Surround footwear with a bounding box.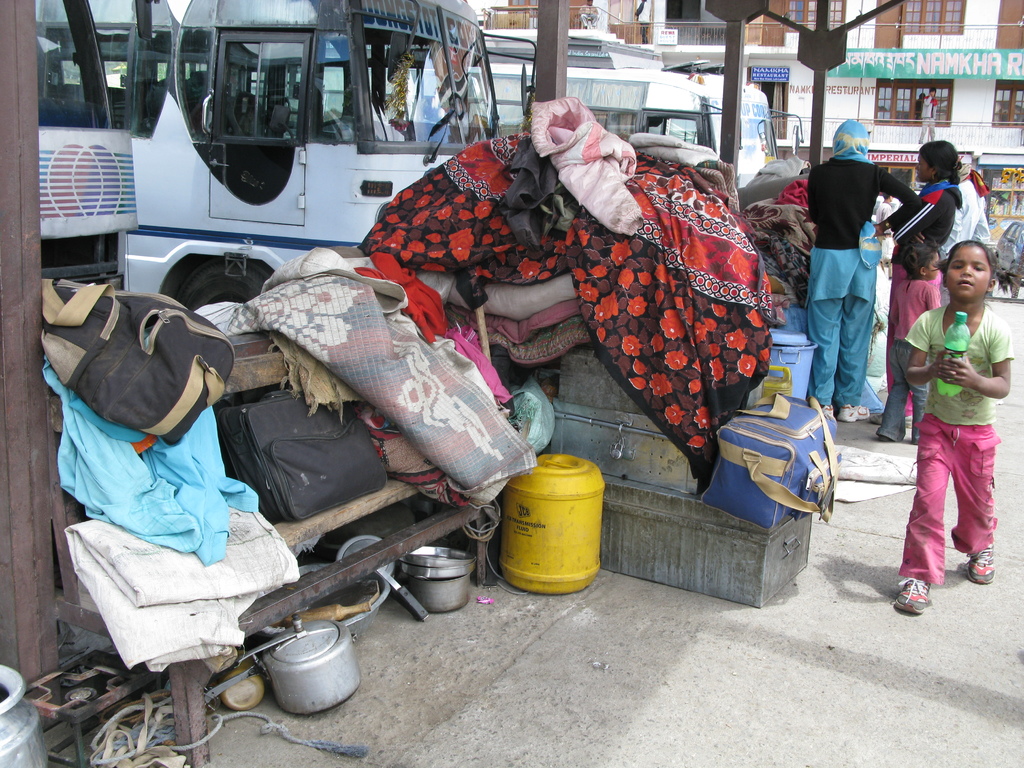
l=963, t=540, r=996, b=588.
